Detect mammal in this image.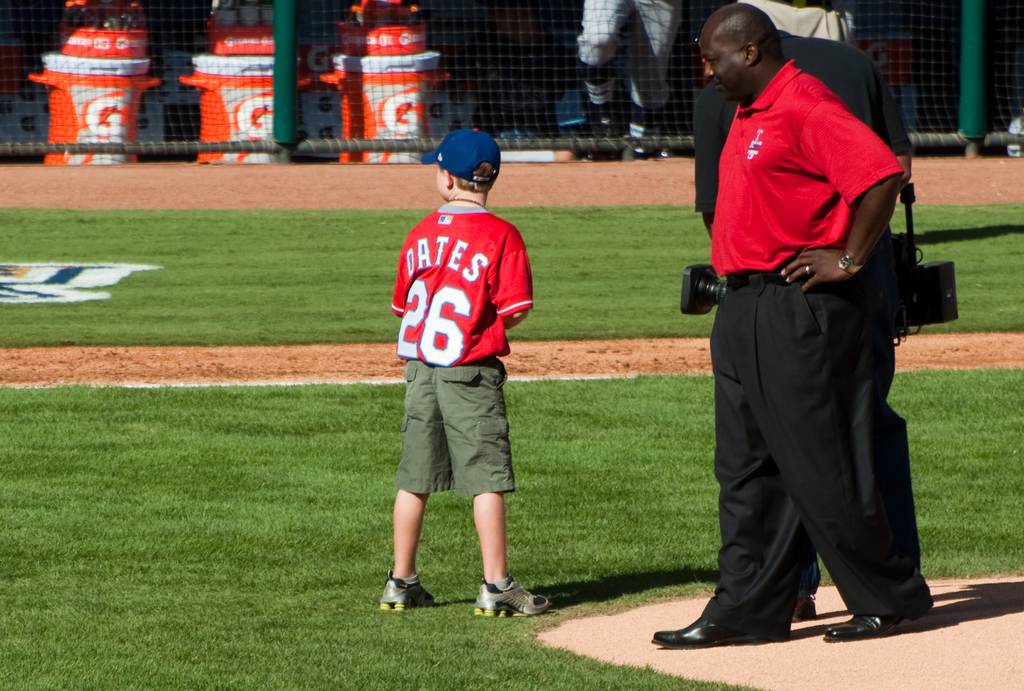
Detection: [left=647, top=4, right=934, bottom=642].
